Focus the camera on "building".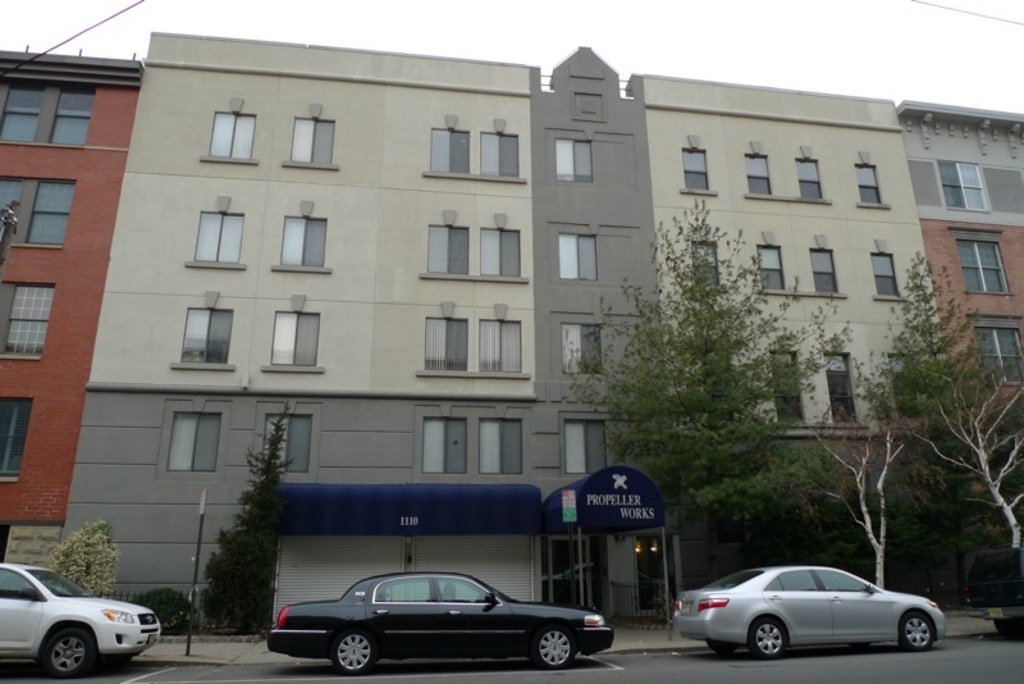
Focus region: 897 101 1023 450.
